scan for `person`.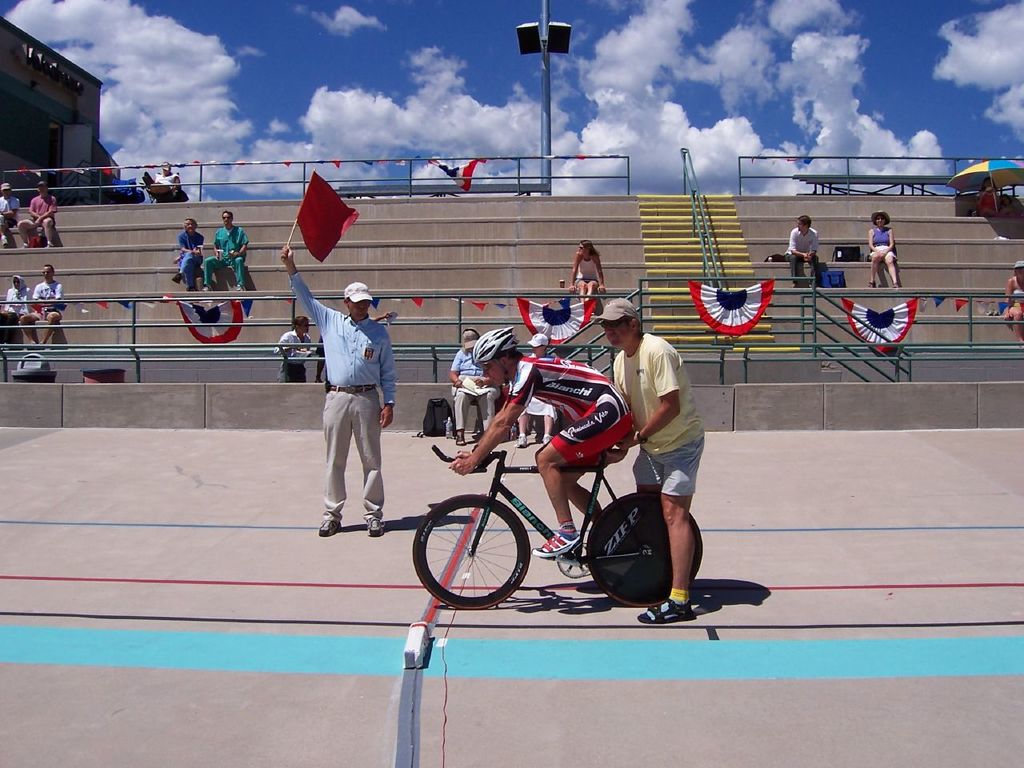
Scan result: BBox(781, 218, 834, 290).
